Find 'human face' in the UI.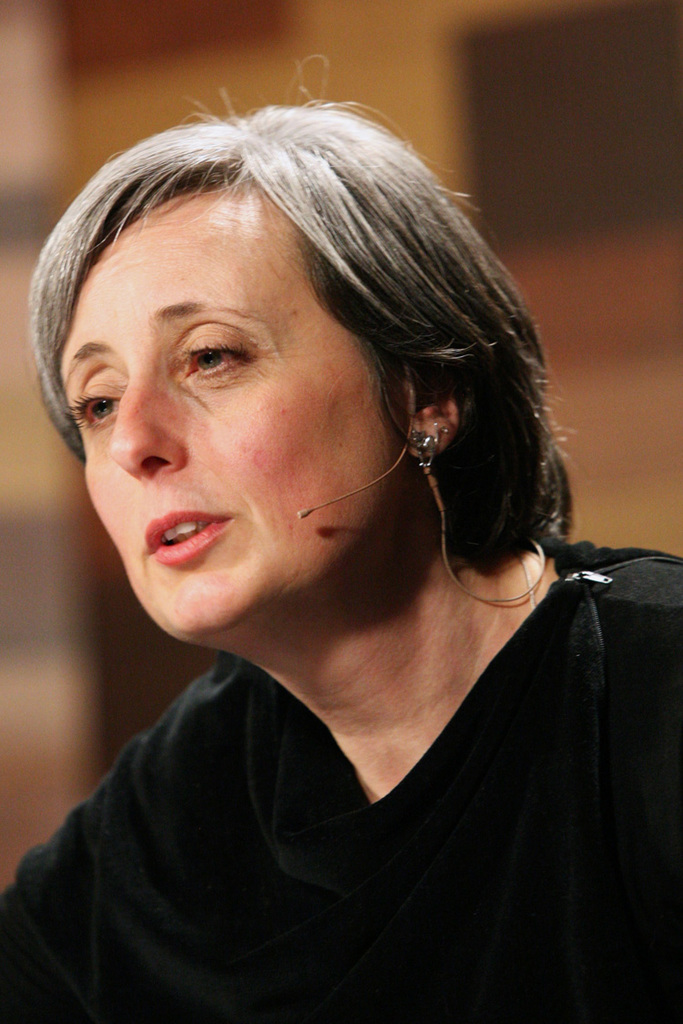
UI element at BBox(60, 186, 410, 650).
